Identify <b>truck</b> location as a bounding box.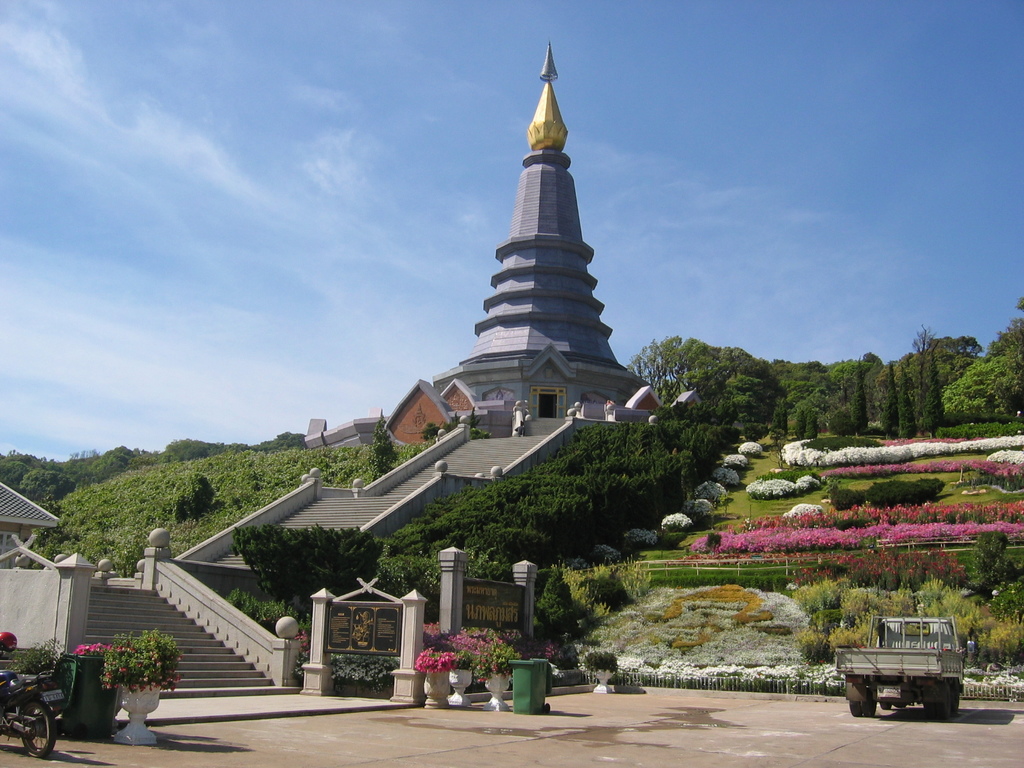
831:632:976:725.
